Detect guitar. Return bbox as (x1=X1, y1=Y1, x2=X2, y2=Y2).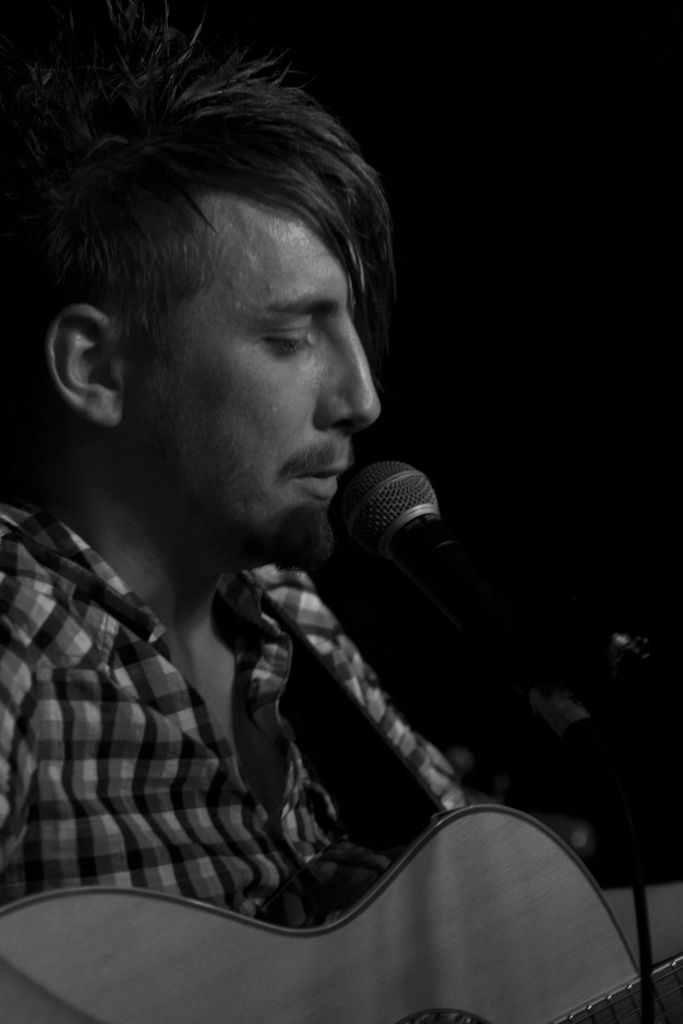
(x1=0, y1=804, x2=682, y2=1023).
